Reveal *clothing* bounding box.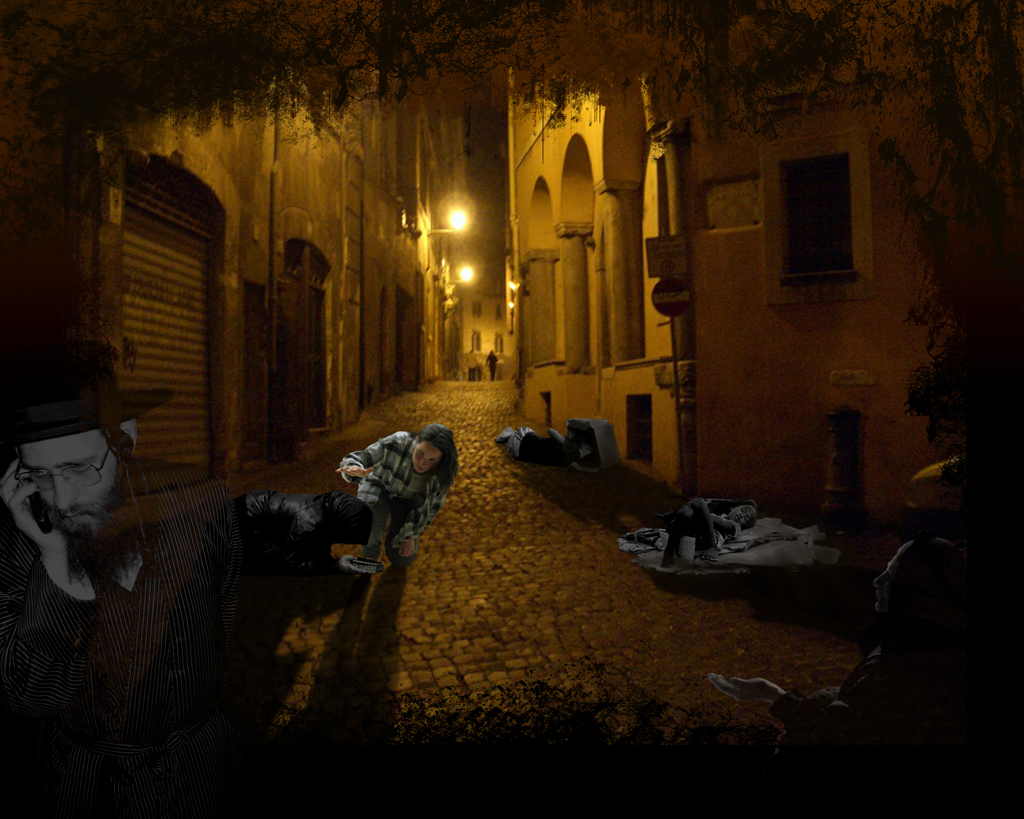
Revealed: Rect(461, 352, 479, 380).
